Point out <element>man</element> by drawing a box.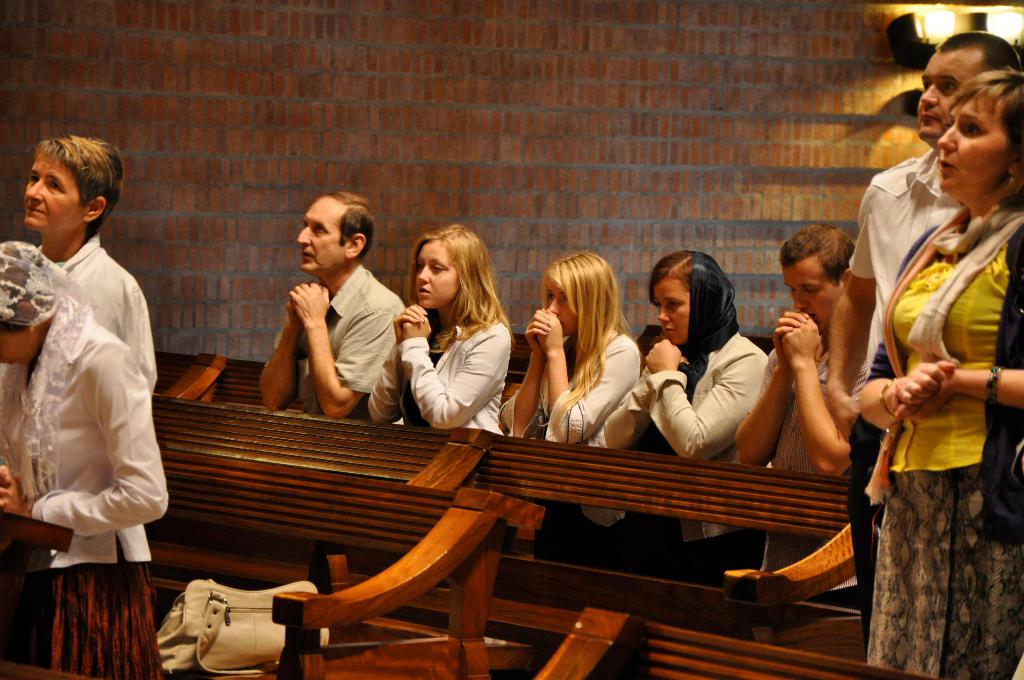
locate(255, 188, 410, 419).
